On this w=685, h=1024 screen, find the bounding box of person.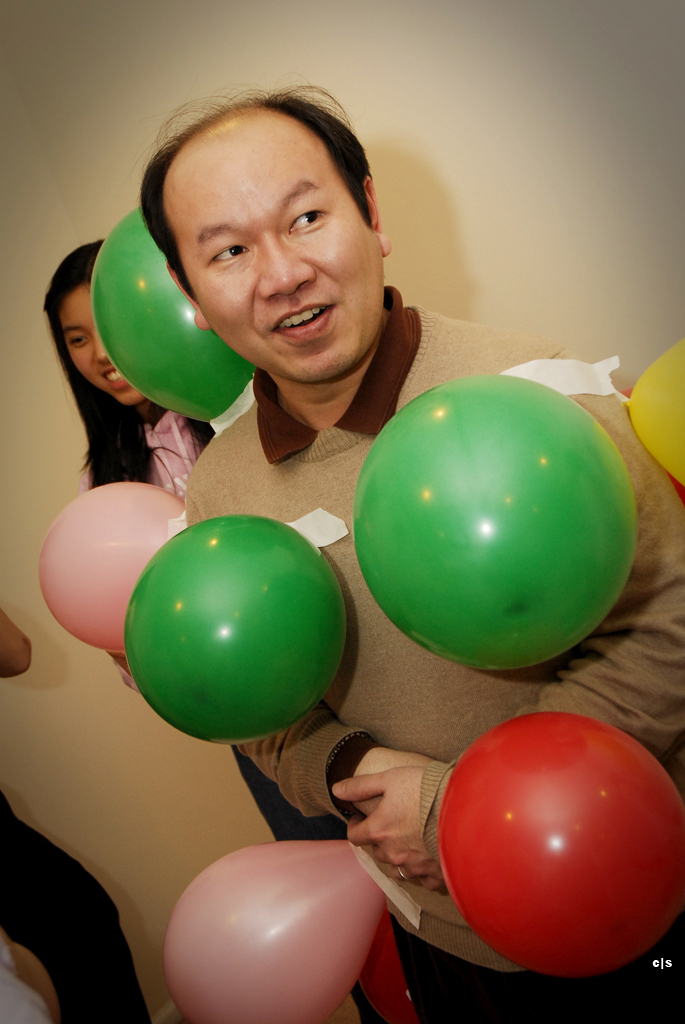
Bounding box: (171, 81, 684, 1023).
